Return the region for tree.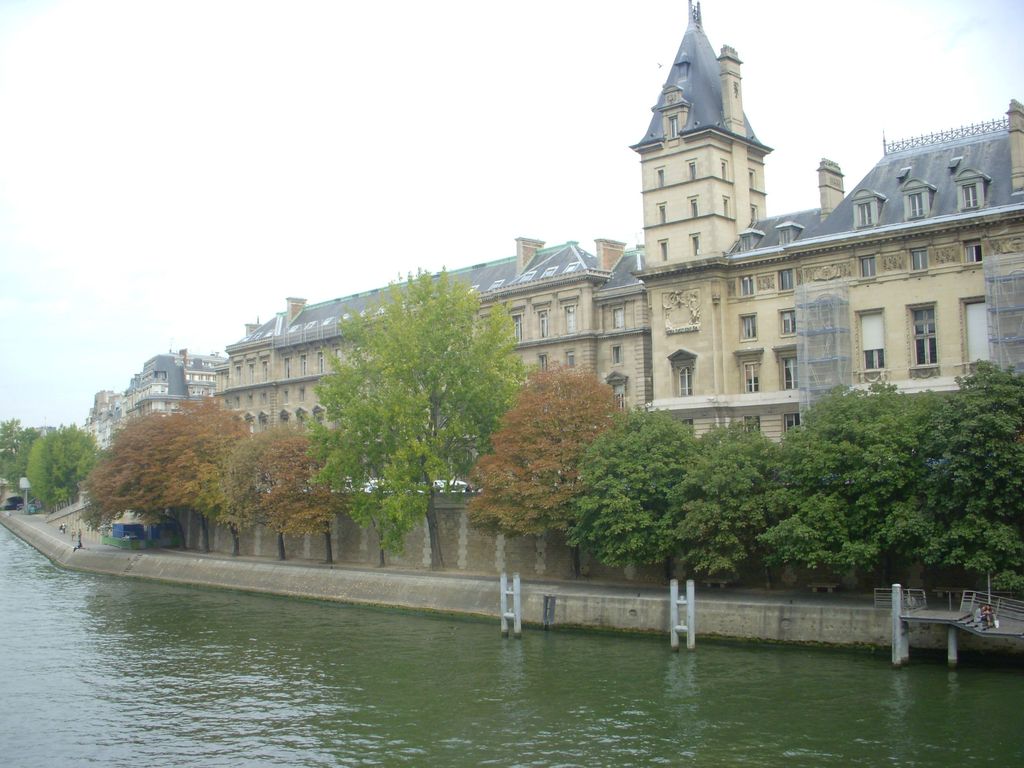
region(549, 406, 707, 557).
